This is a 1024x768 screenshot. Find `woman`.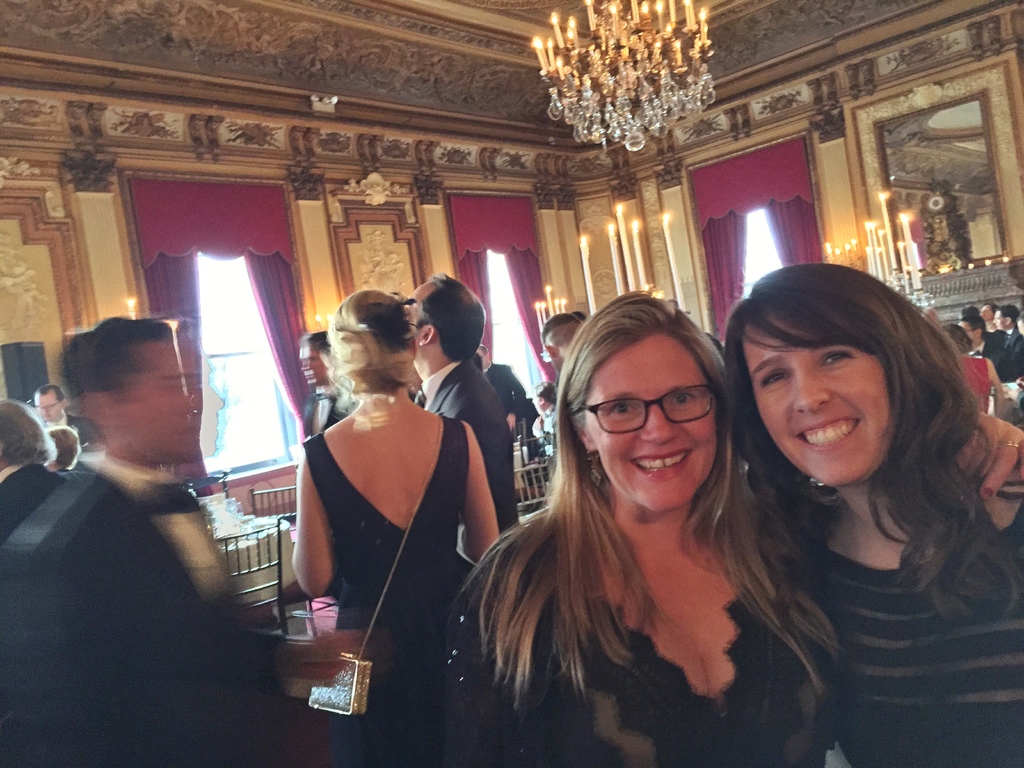
Bounding box: pyautogui.locateOnScreen(448, 289, 833, 767).
